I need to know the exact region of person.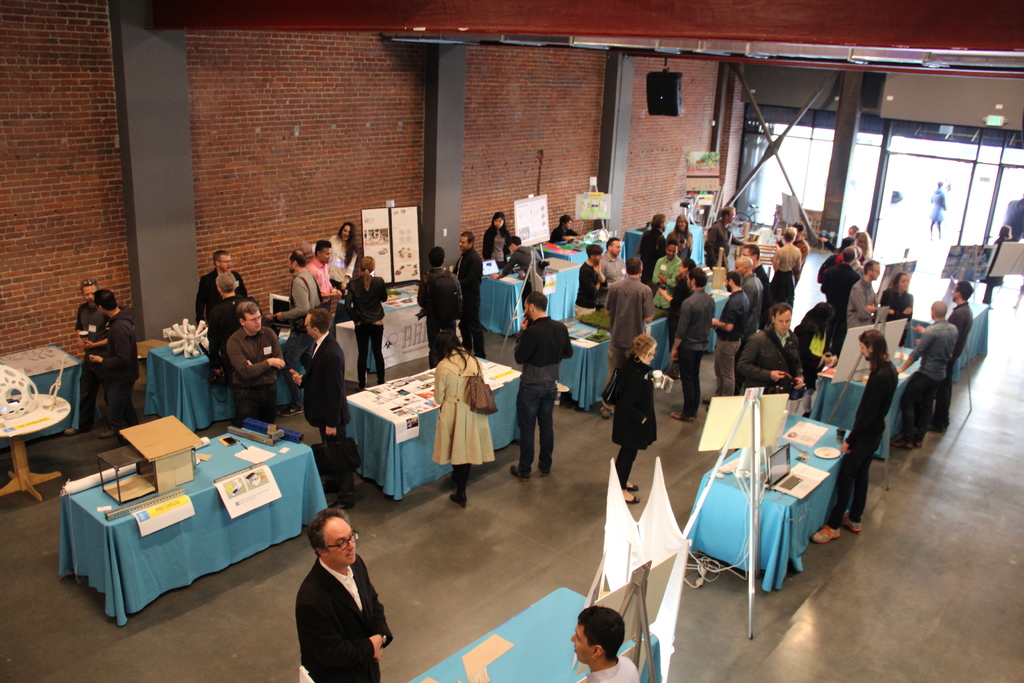
Region: bbox(481, 210, 511, 268).
